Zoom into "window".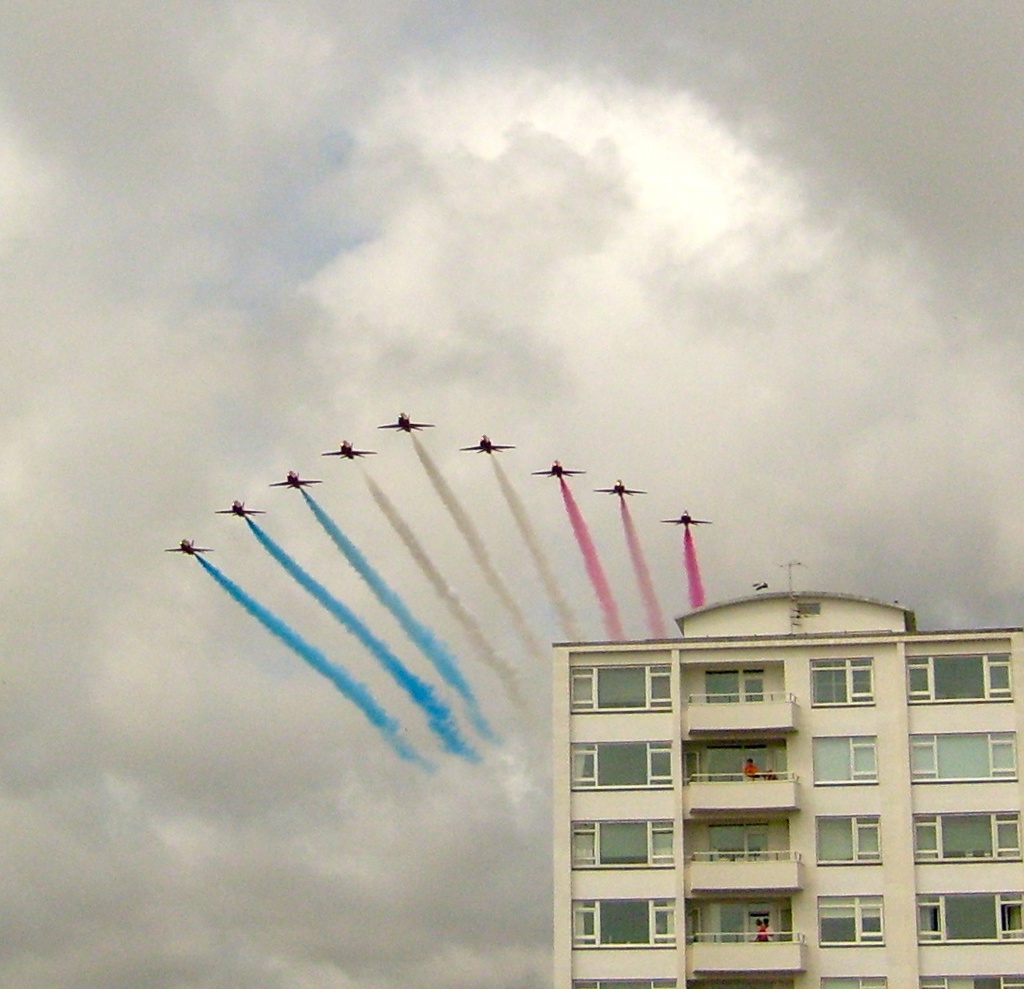
Zoom target: Rect(907, 726, 1015, 786).
